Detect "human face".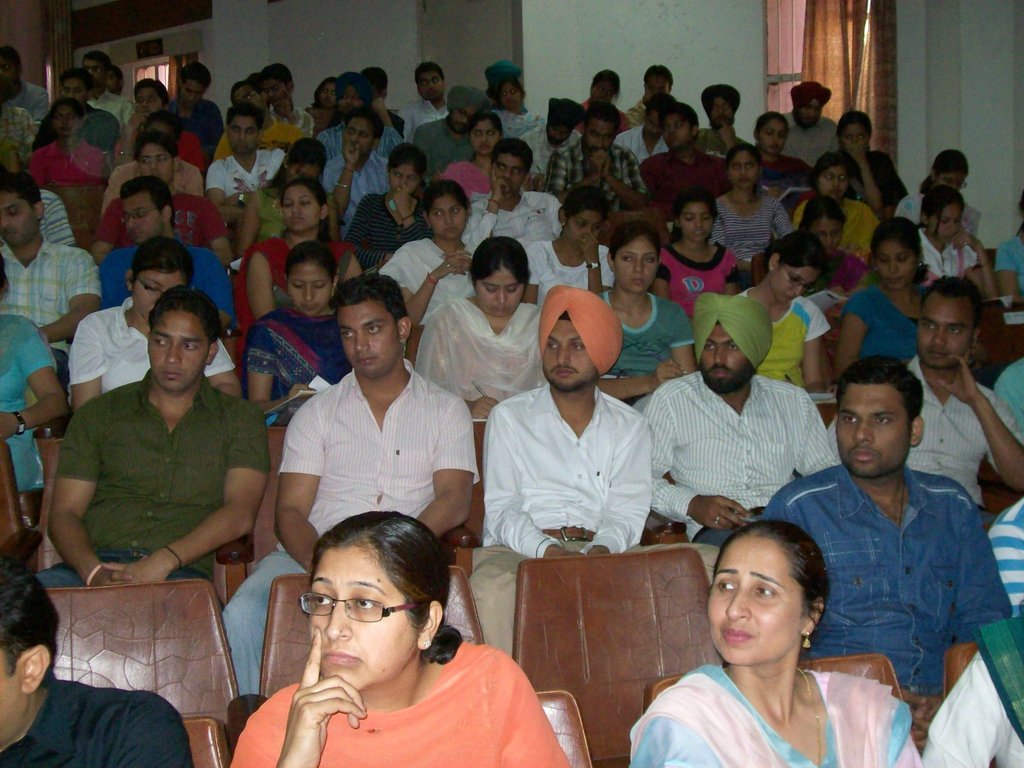
Detected at 490 150 527 195.
